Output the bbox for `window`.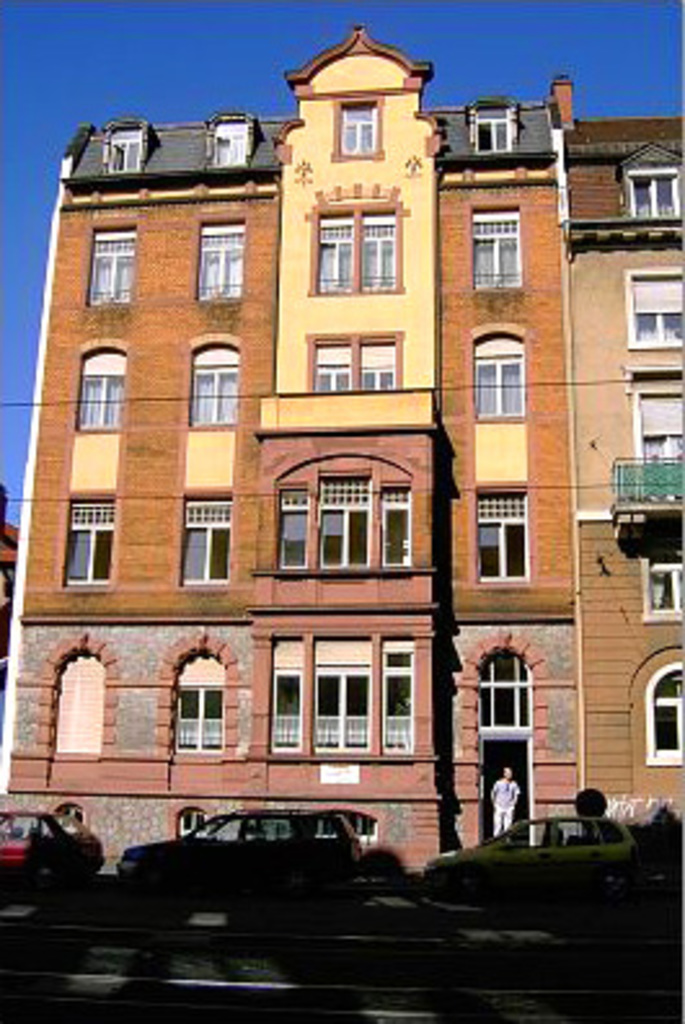
detection(274, 672, 302, 755).
